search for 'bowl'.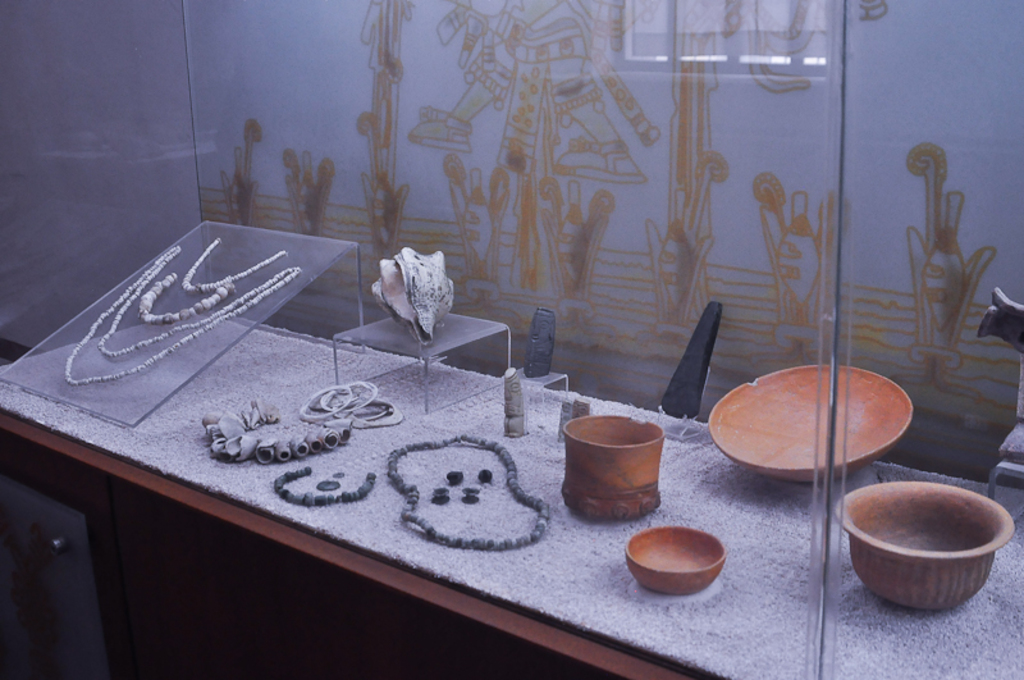
Found at pyautogui.locateOnScreen(845, 475, 1007, 612).
